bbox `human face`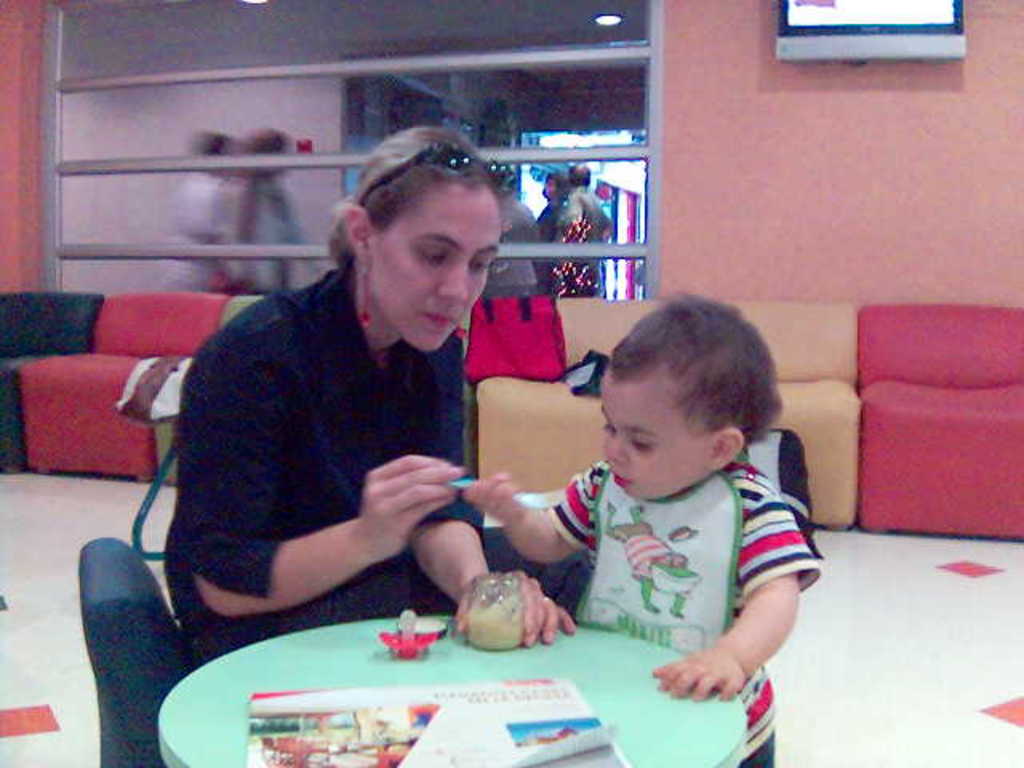
select_region(354, 186, 502, 350)
